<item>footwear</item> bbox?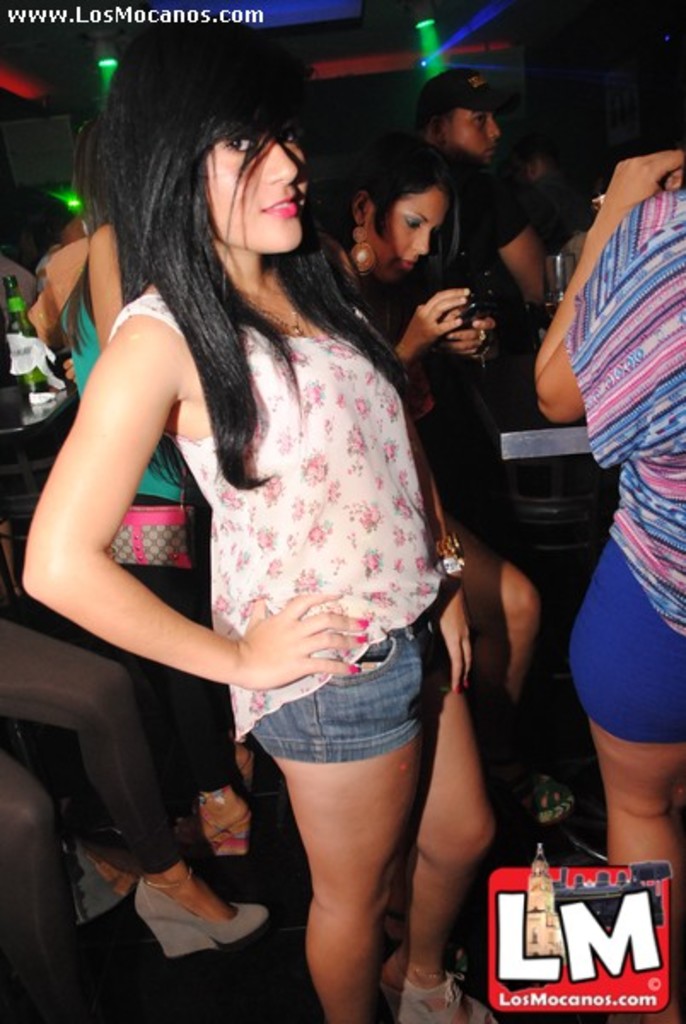
(x1=399, y1=973, x2=502, y2=1022)
